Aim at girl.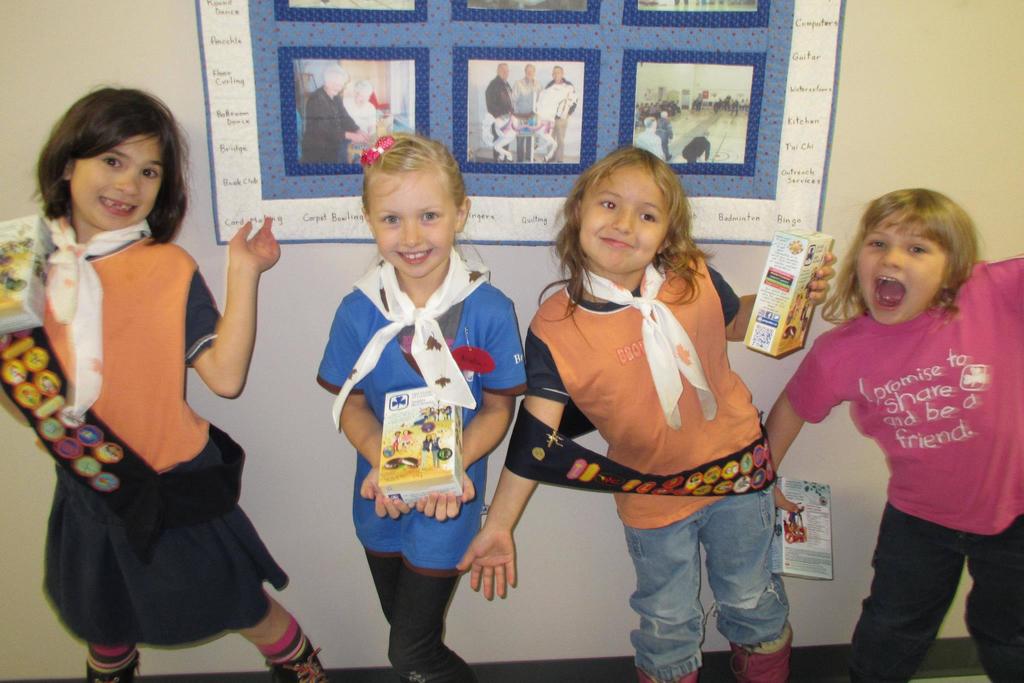
Aimed at 315:133:527:680.
